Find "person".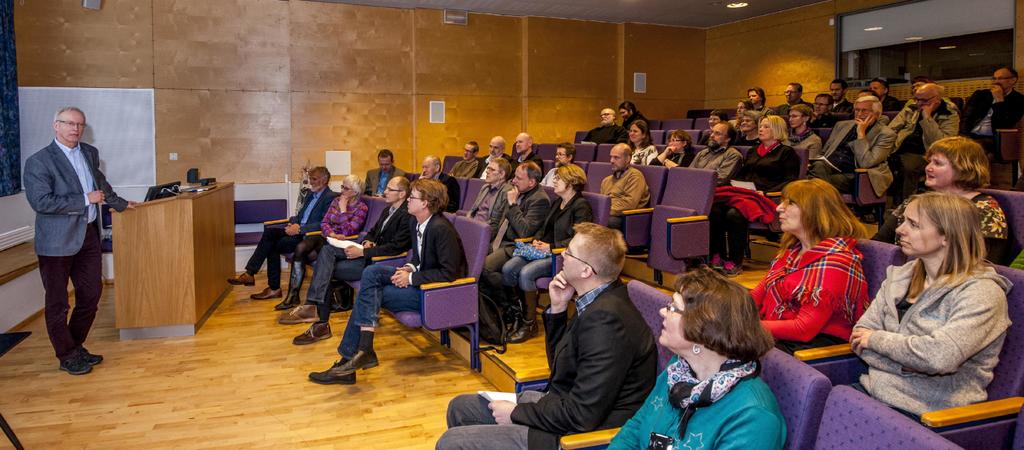
crop(836, 191, 1012, 421).
